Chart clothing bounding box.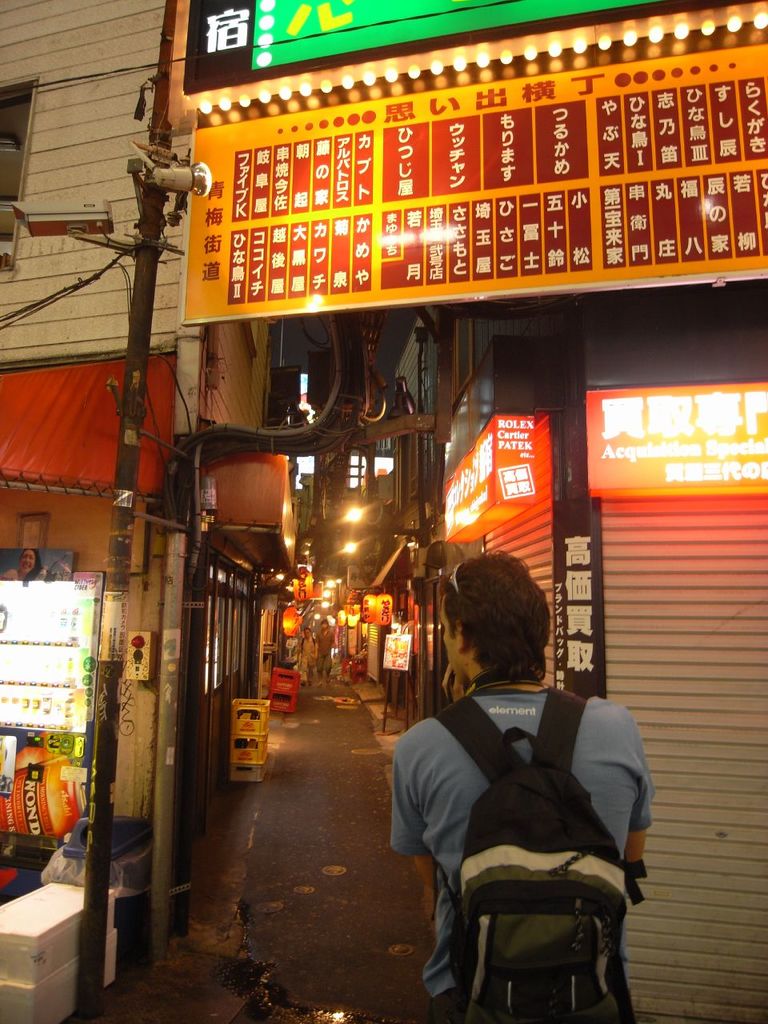
Charted: 407,597,675,1023.
